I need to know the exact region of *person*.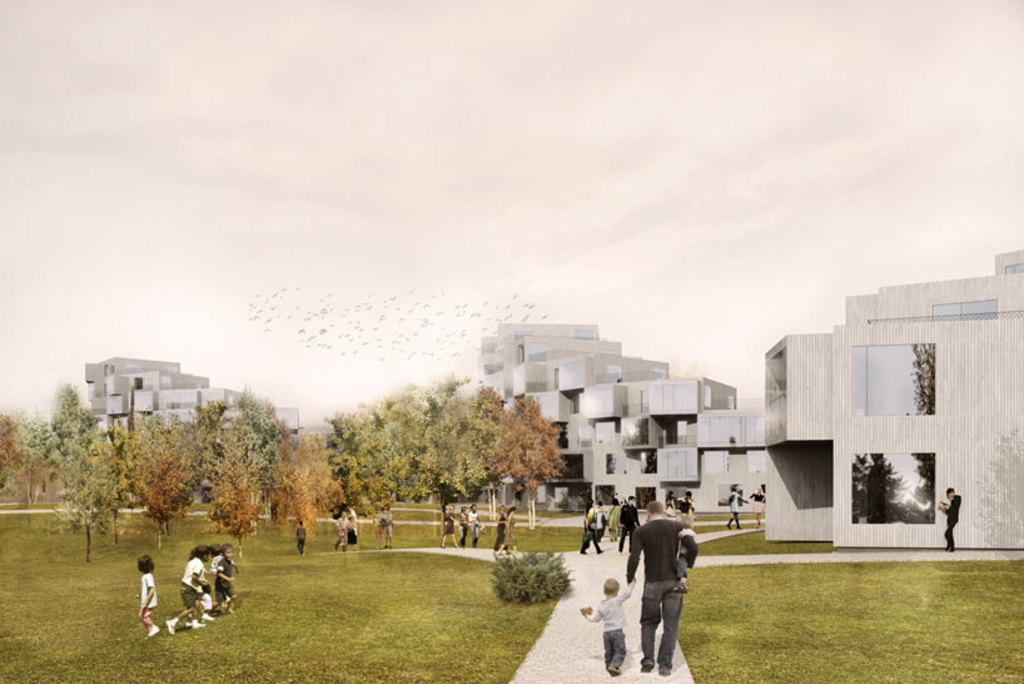
Region: [x1=665, y1=486, x2=673, y2=526].
